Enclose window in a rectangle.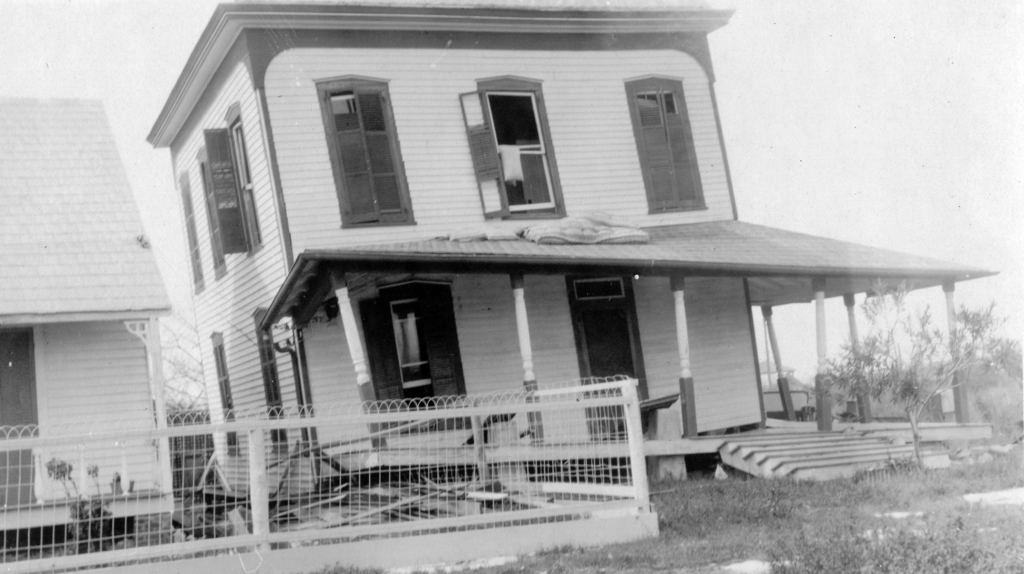
[left=465, top=81, right=576, bottom=224].
